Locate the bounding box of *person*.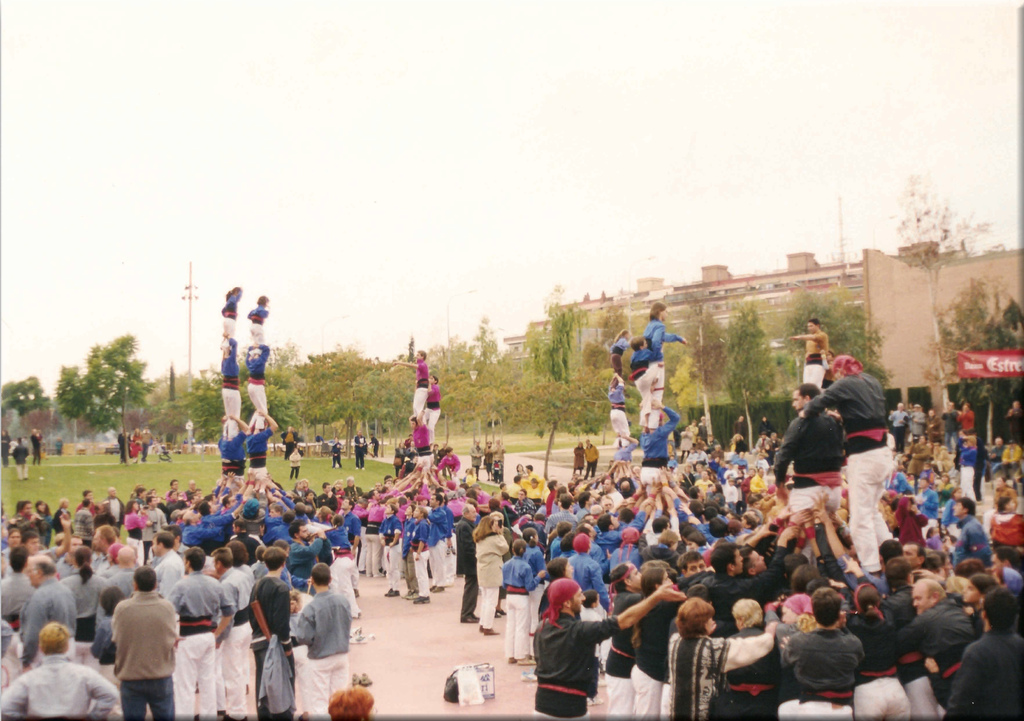
Bounding box: <region>989, 436, 1002, 468</region>.
